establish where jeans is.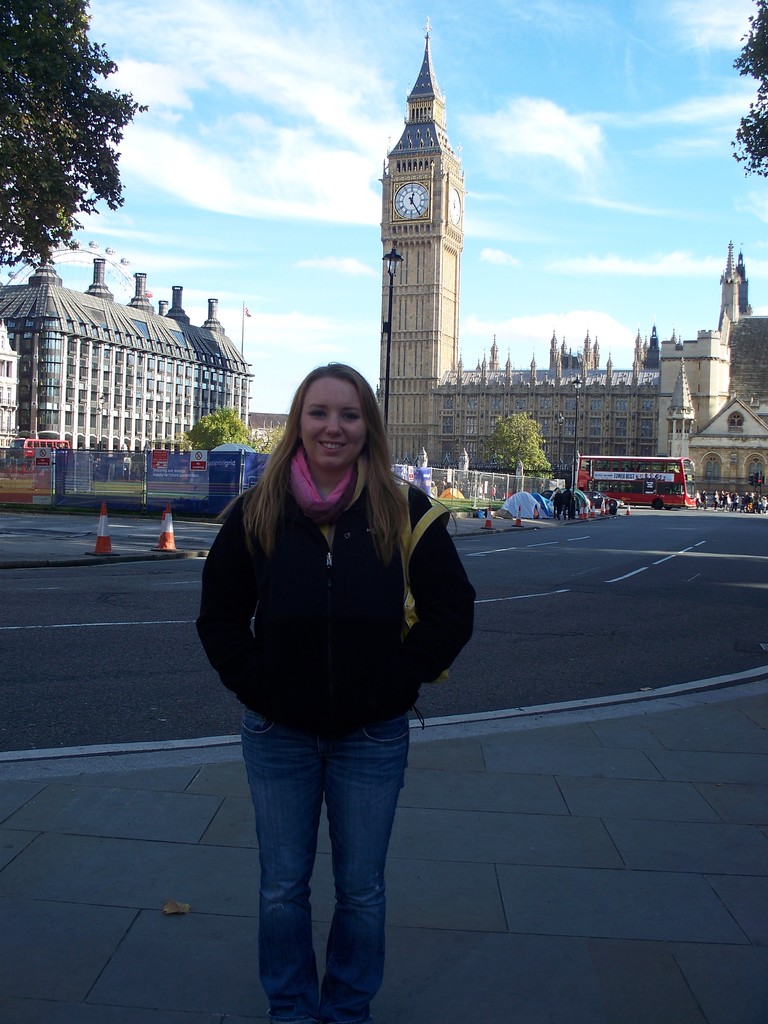
Established at <region>234, 698, 428, 1016</region>.
